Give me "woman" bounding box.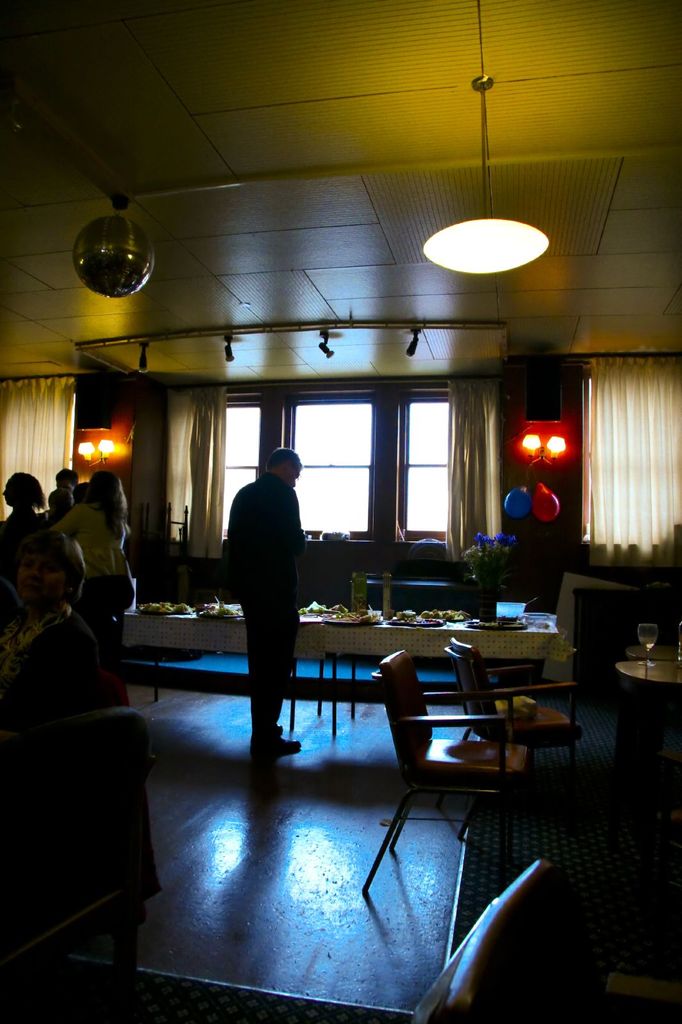
x1=0 y1=471 x2=45 y2=591.
